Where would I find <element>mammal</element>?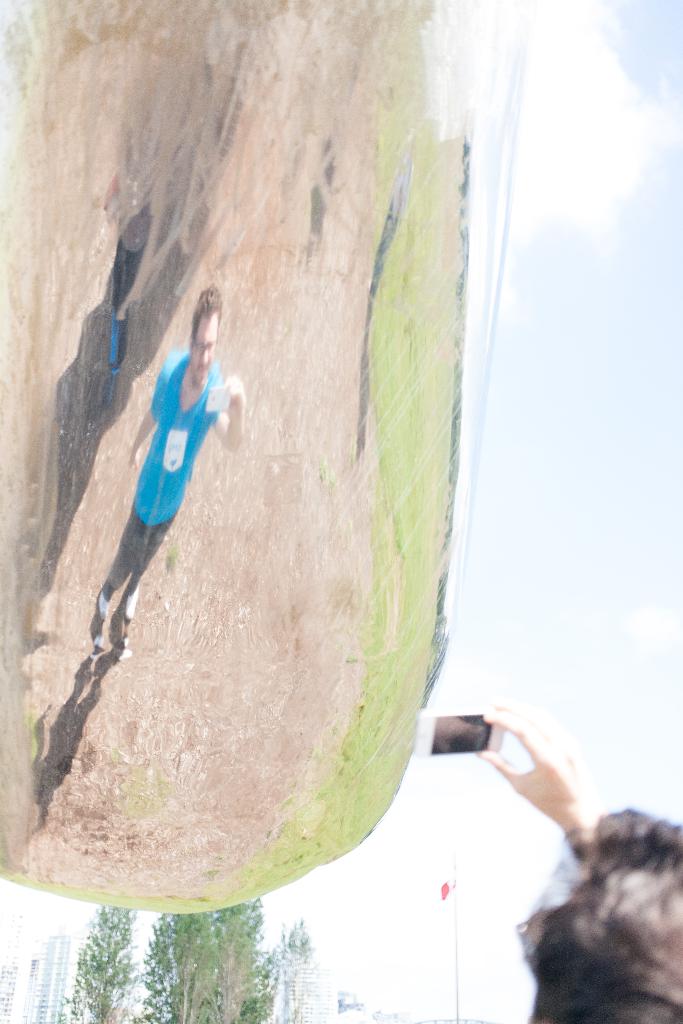
At rect(504, 791, 682, 1016).
